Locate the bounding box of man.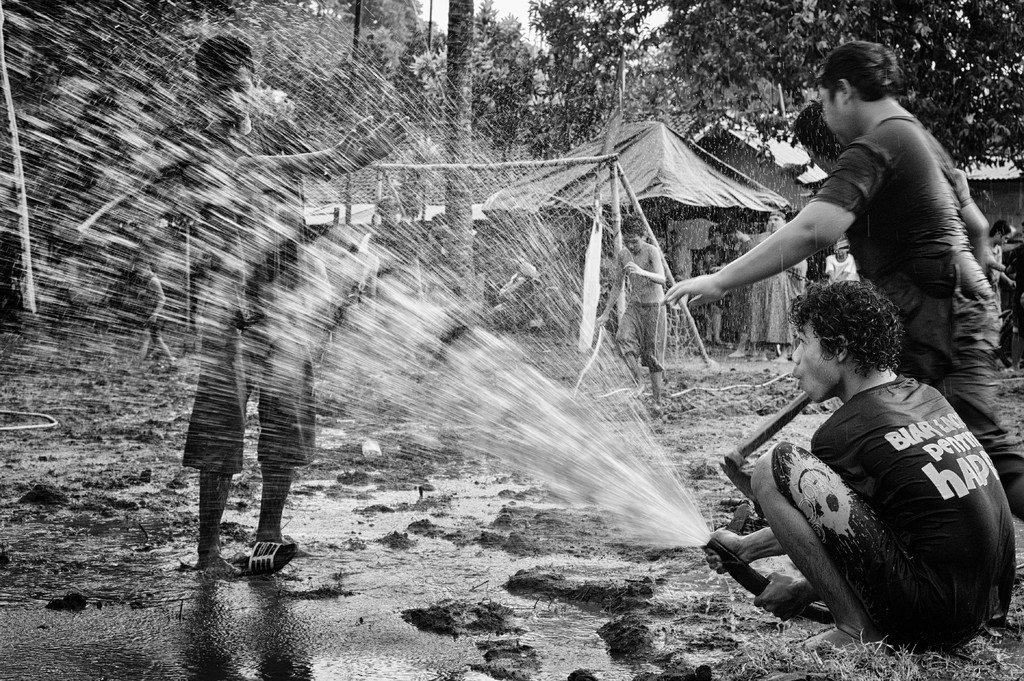
Bounding box: left=659, top=36, right=1023, bottom=509.
